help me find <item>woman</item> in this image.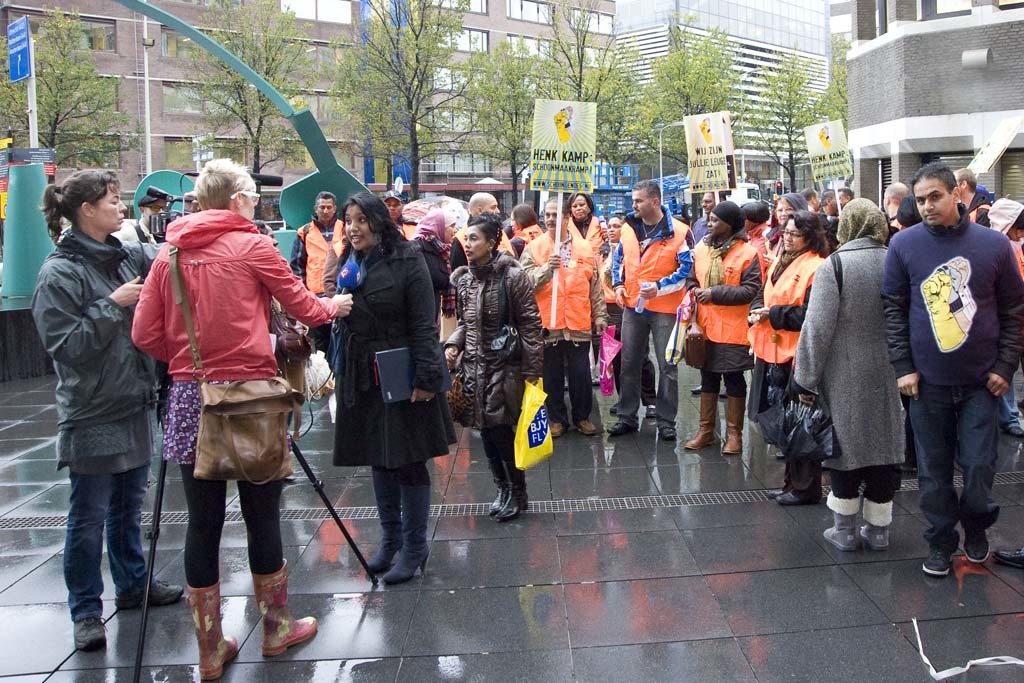
Found it: locate(795, 195, 908, 556).
